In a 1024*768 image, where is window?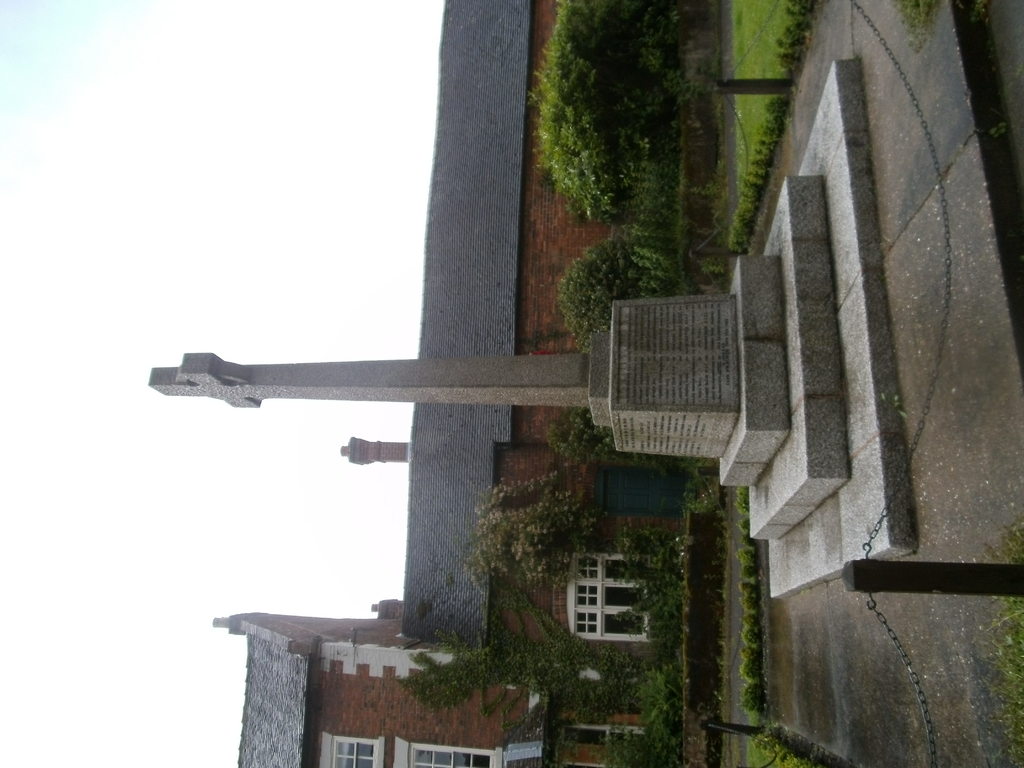
{"x1": 387, "y1": 732, "x2": 508, "y2": 762}.
